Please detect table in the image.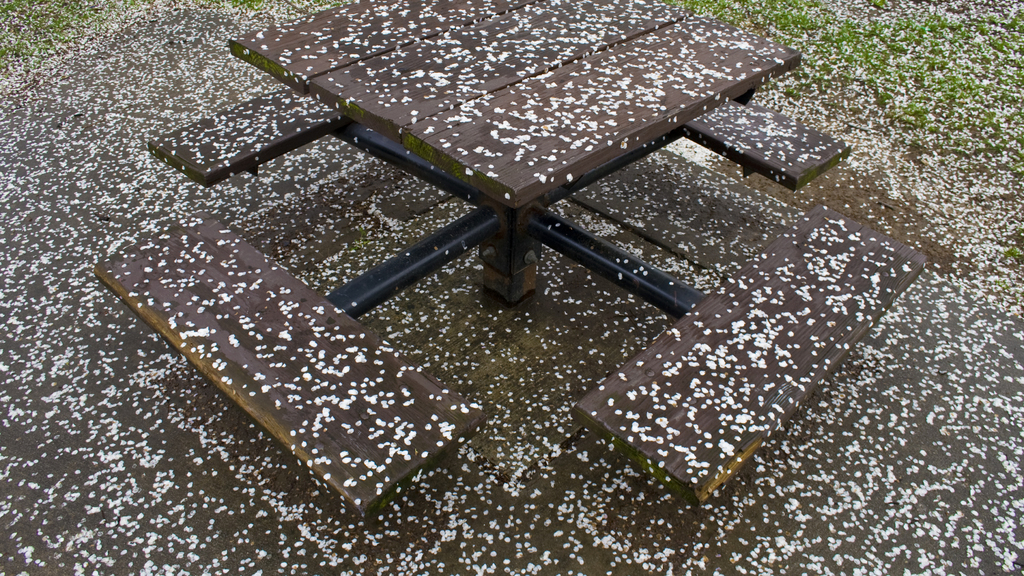
box(92, 0, 927, 520).
